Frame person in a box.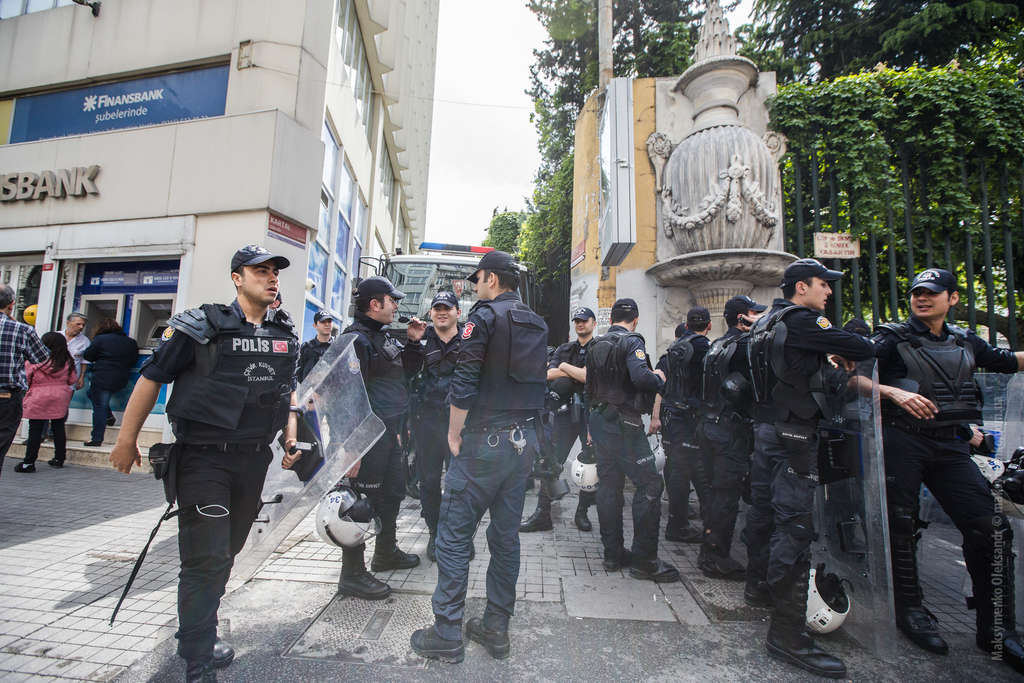
BBox(409, 250, 543, 663).
